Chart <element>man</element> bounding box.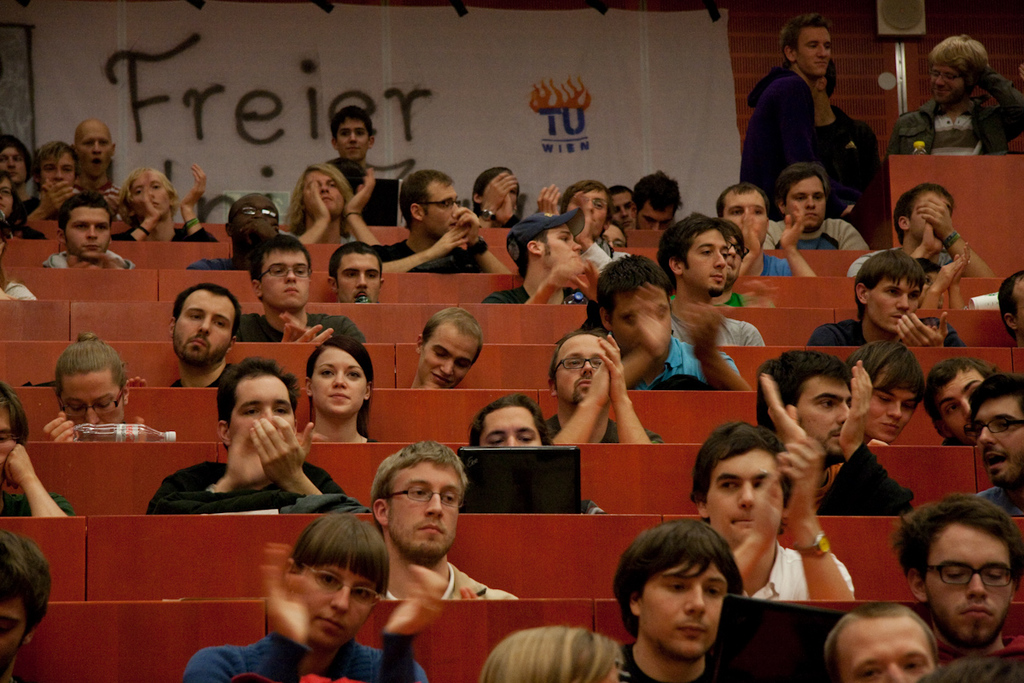
Charted: select_region(760, 161, 866, 250).
